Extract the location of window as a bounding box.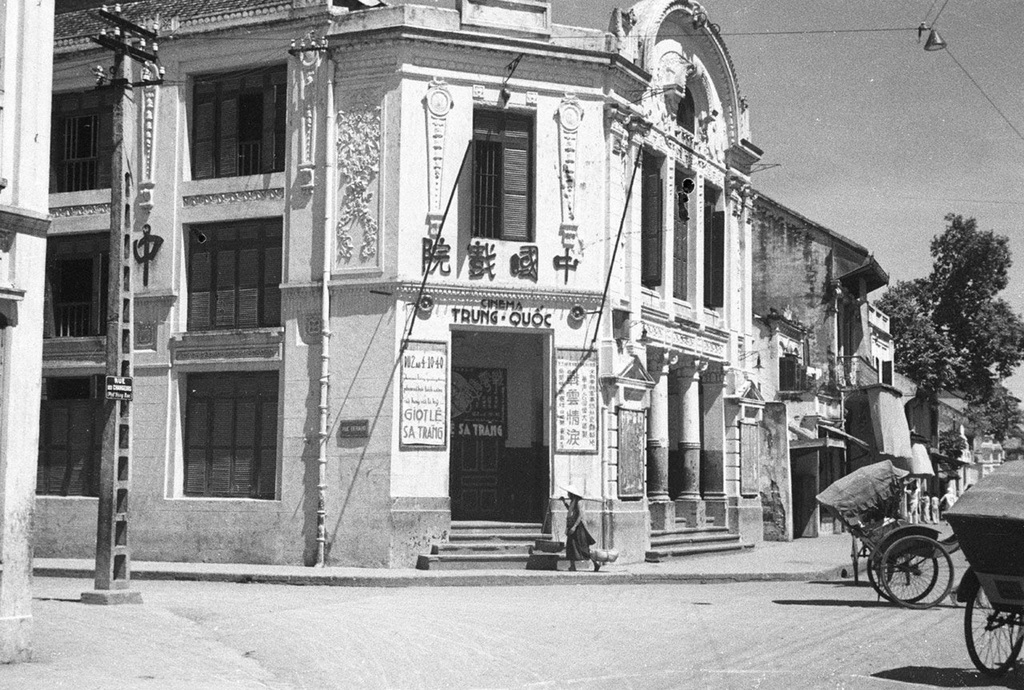
select_region(49, 84, 112, 190).
